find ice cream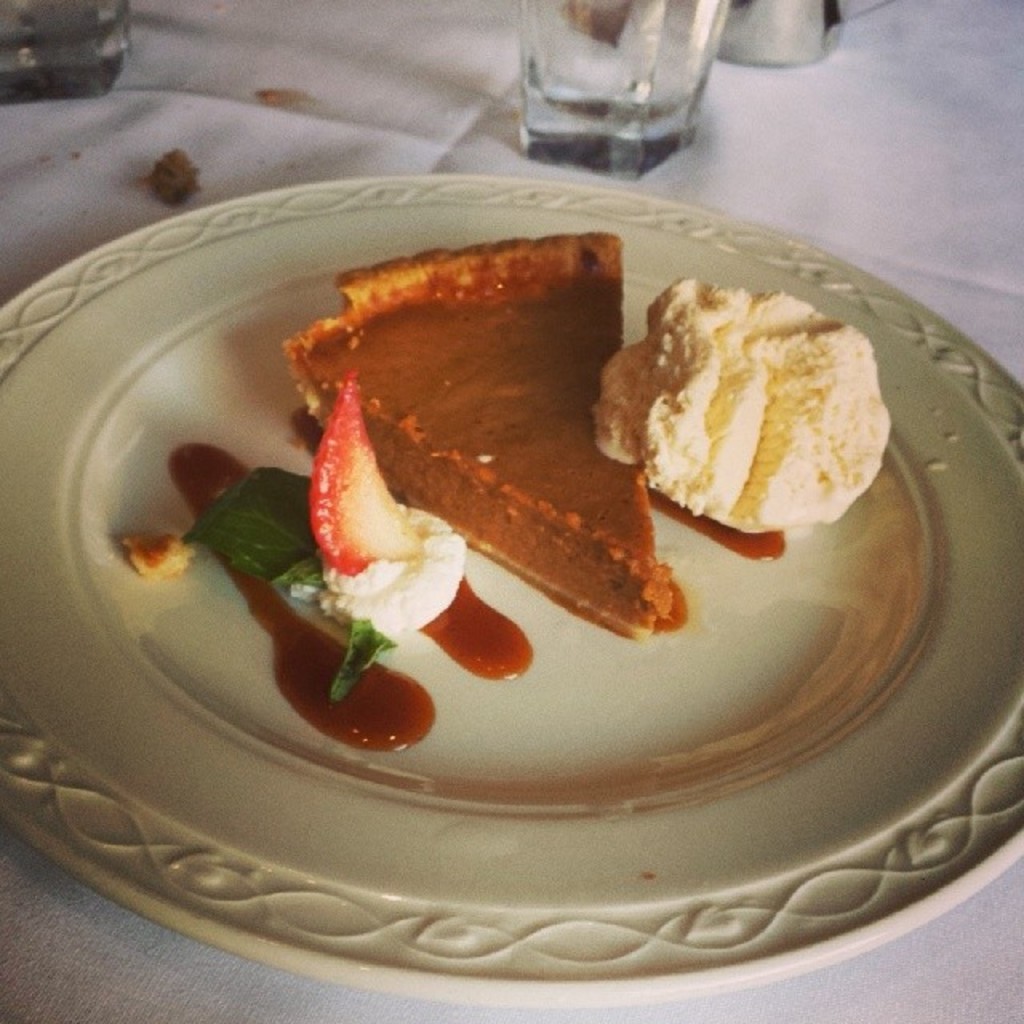
region(590, 278, 901, 534)
